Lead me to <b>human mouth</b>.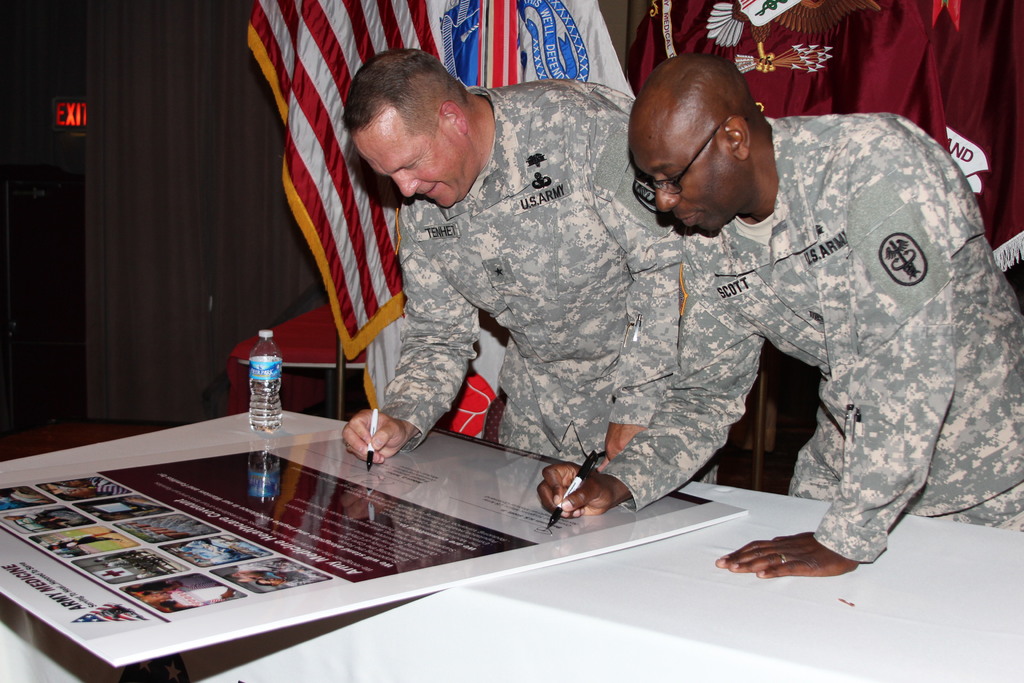
Lead to (676, 210, 701, 227).
